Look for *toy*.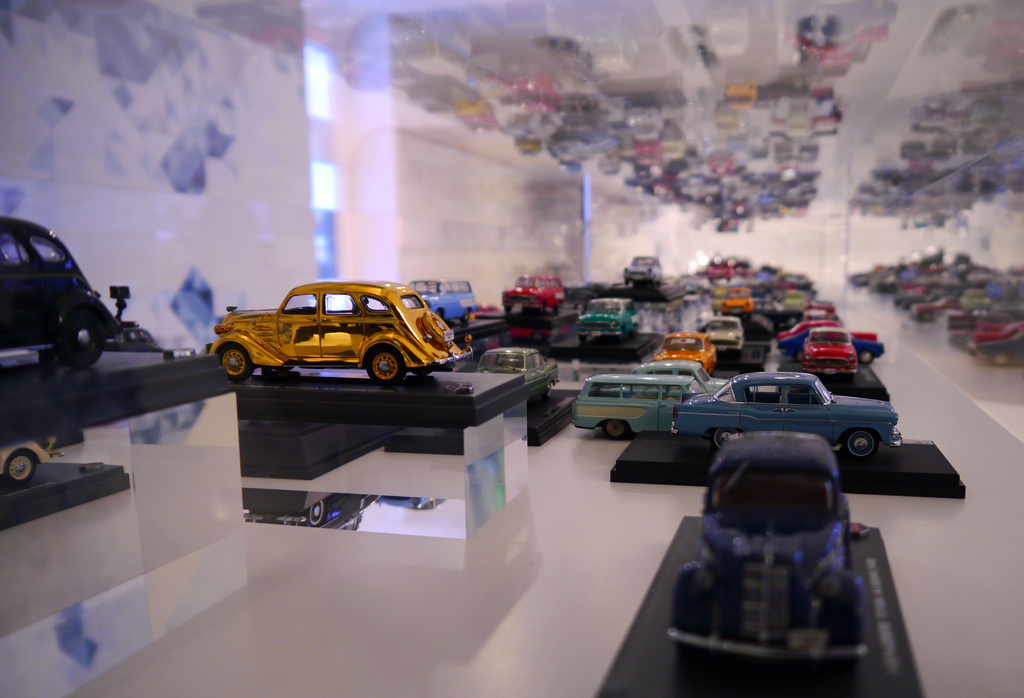
Found: Rect(658, 409, 936, 679).
